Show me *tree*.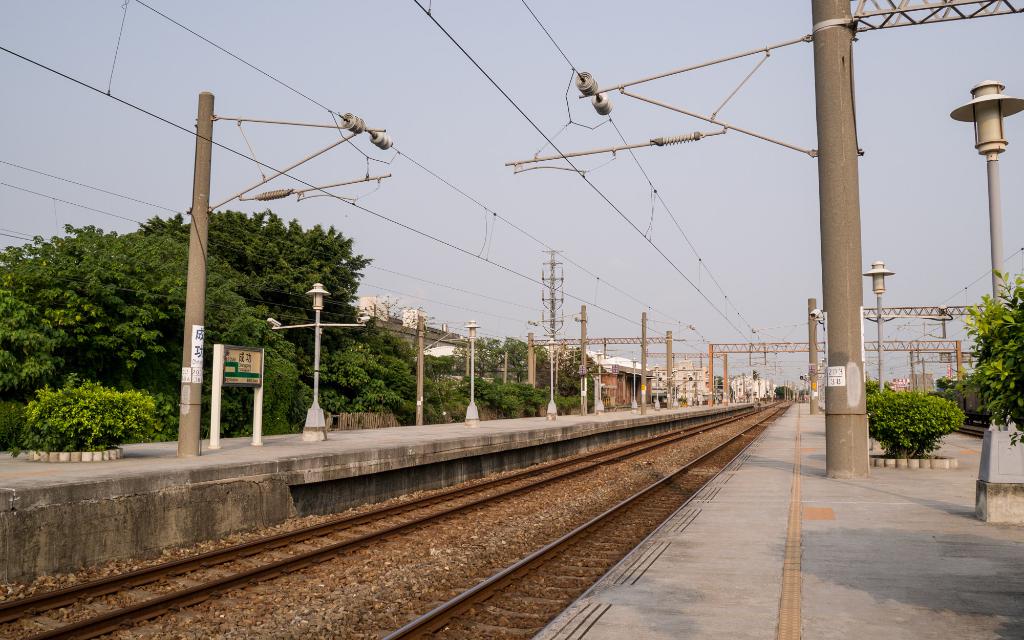
*tree* is here: left=0, top=220, right=318, bottom=435.
